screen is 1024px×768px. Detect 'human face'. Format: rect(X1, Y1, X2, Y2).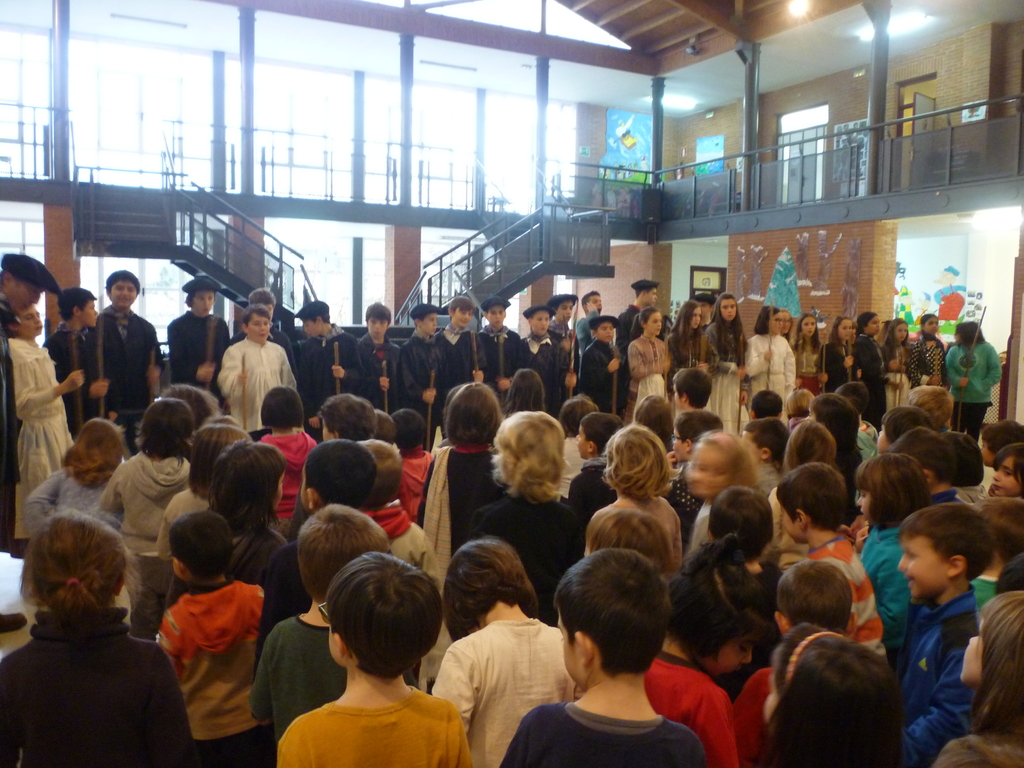
rect(21, 307, 38, 333).
